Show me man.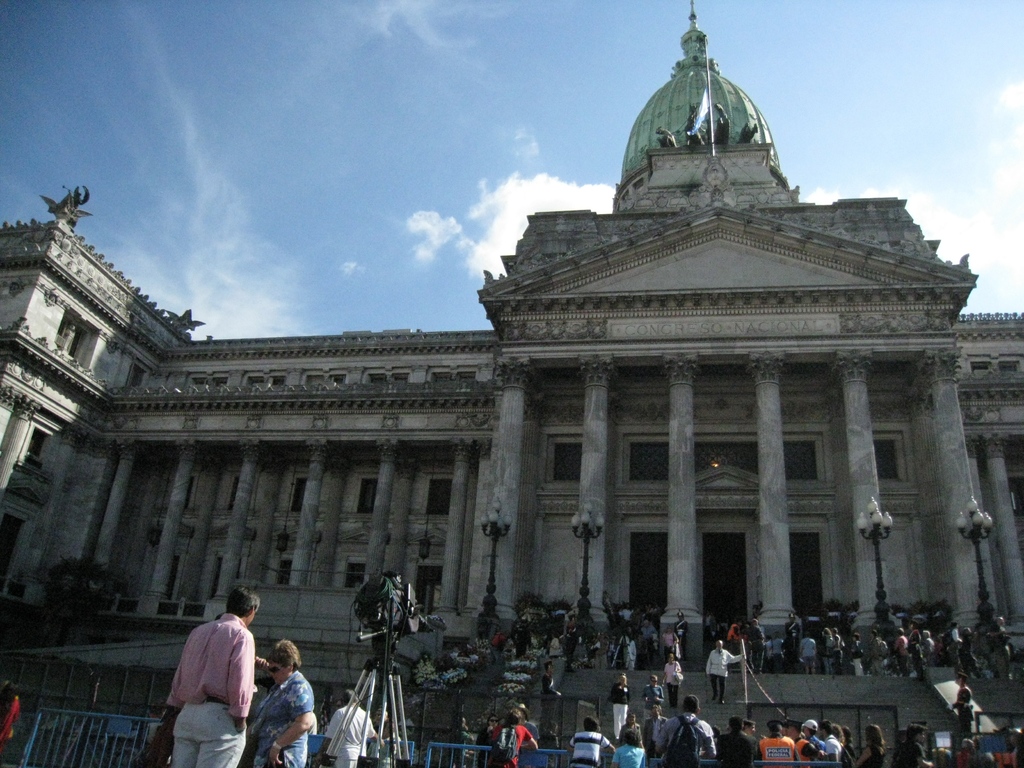
man is here: {"x1": 320, "y1": 685, "x2": 376, "y2": 767}.
